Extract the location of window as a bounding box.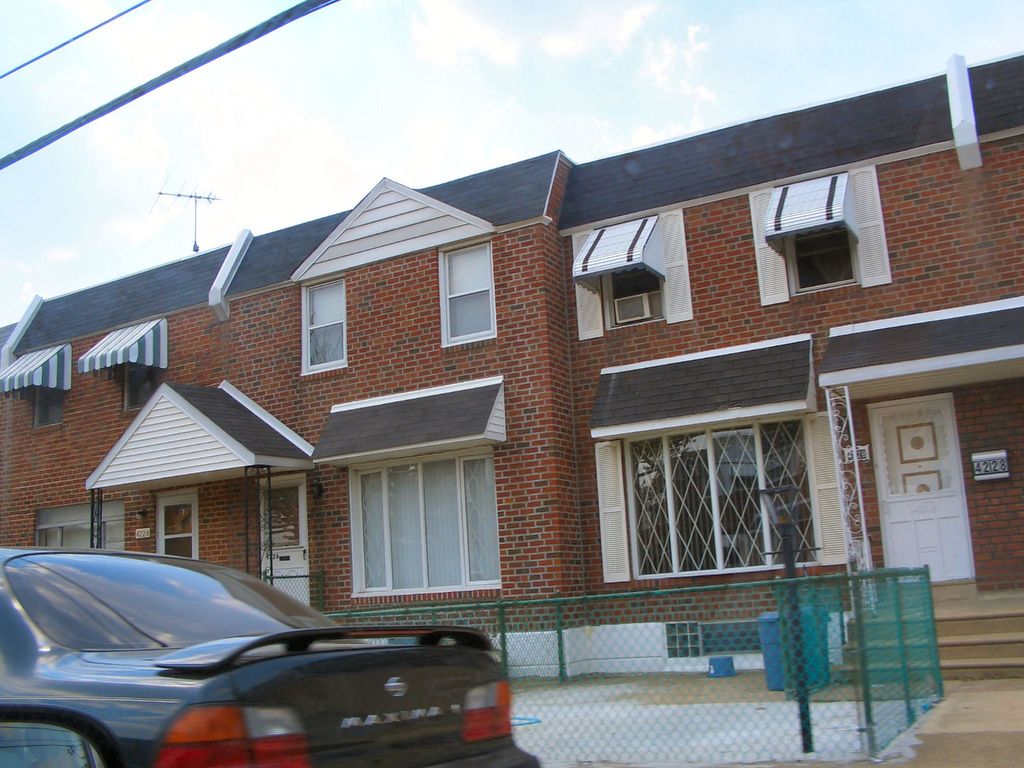
572:205:692:339.
